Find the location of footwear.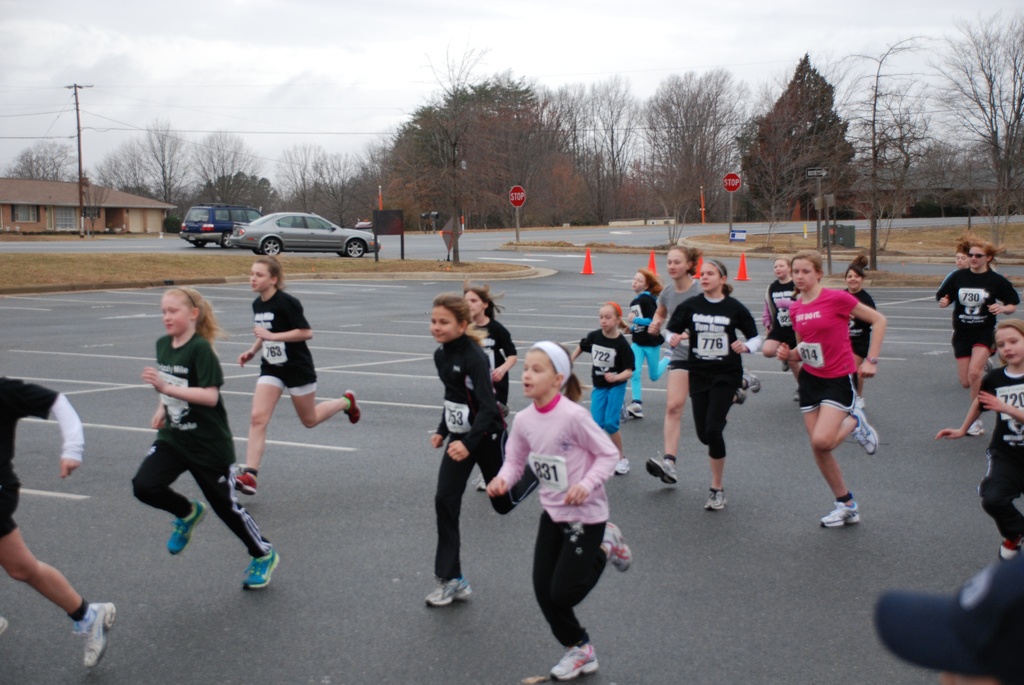
Location: {"left": 232, "top": 466, "right": 255, "bottom": 492}.
